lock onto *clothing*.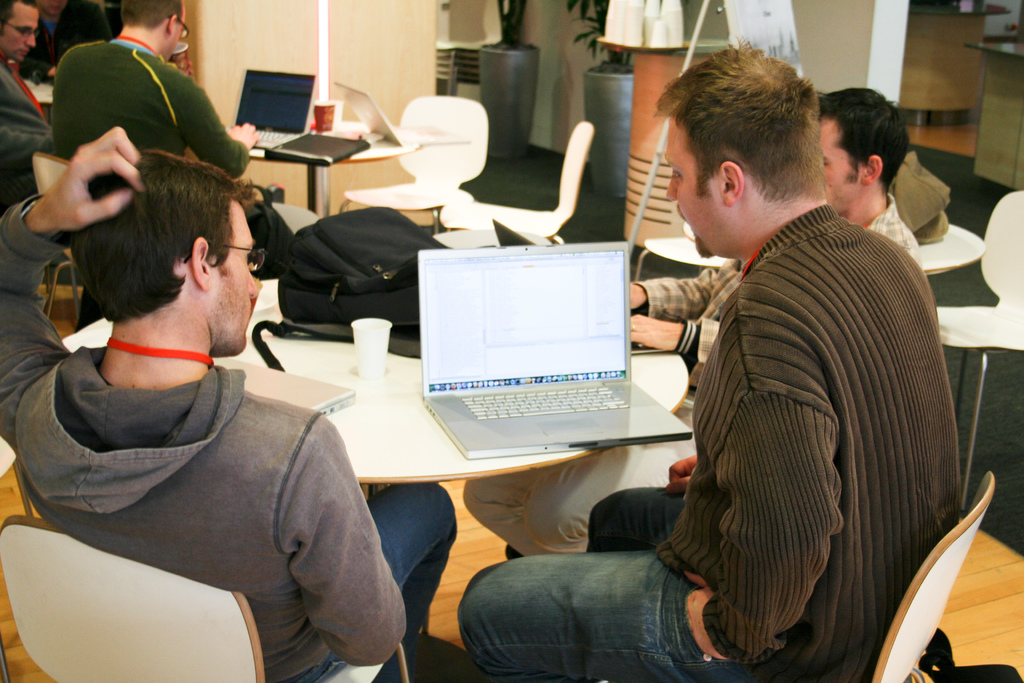
Locked: {"x1": 0, "y1": 49, "x2": 56, "y2": 215}.
